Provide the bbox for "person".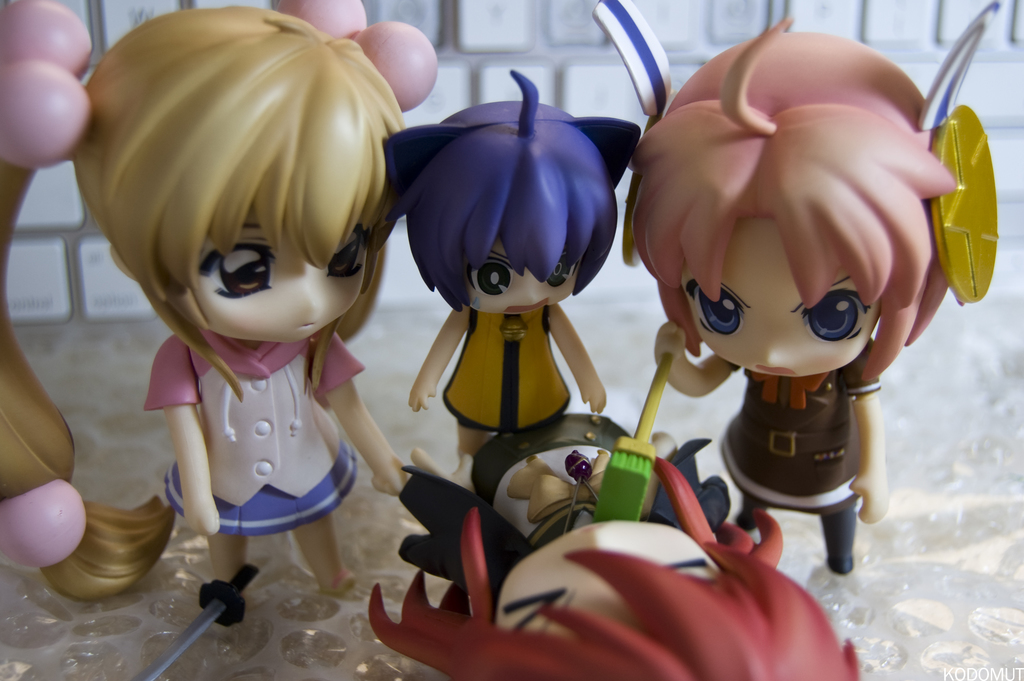
[x1=384, y1=62, x2=645, y2=486].
